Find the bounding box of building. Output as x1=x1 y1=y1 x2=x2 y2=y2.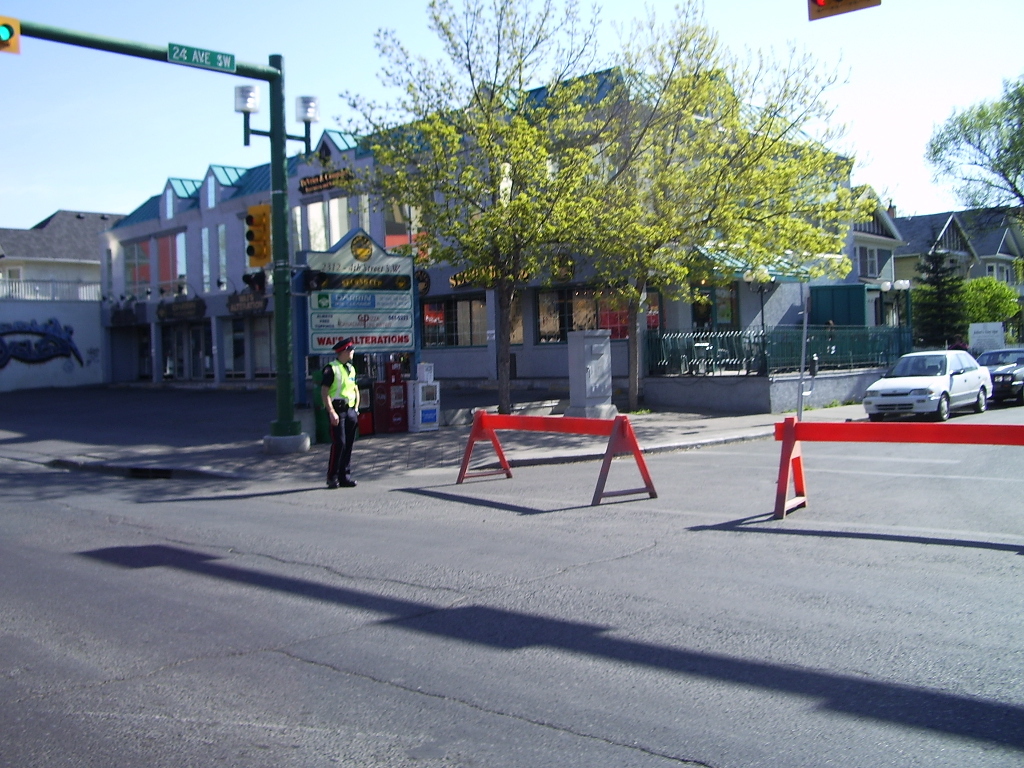
x1=99 y1=58 x2=904 y2=388.
